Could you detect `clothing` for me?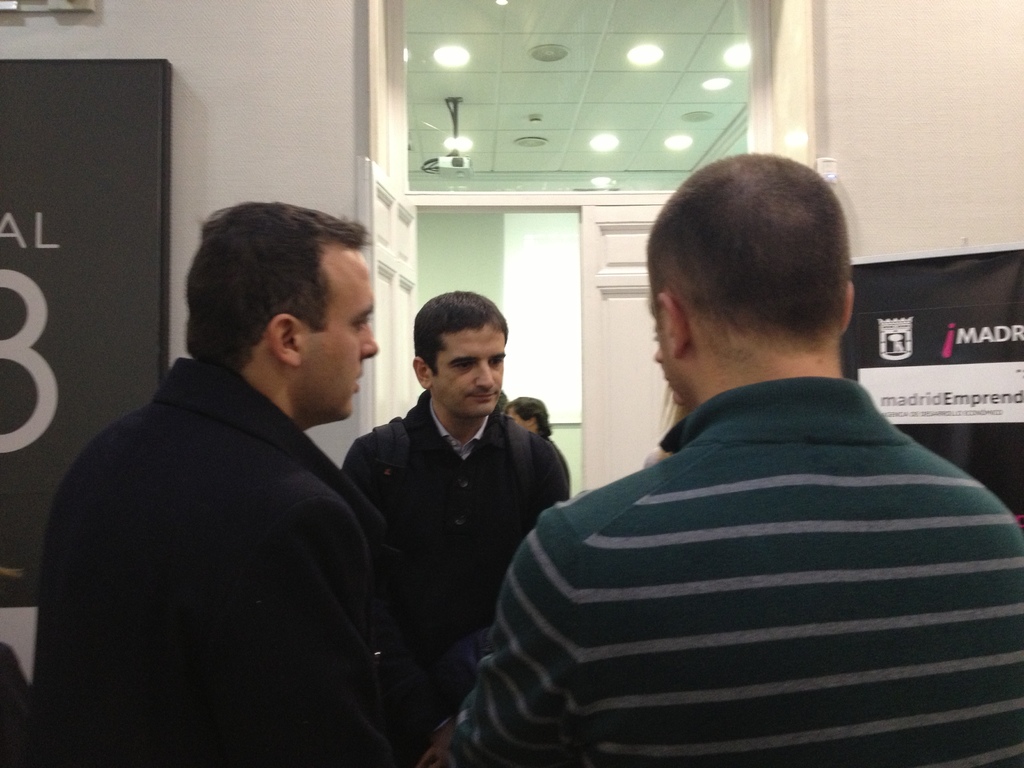
Detection result: <region>440, 374, 1023, 767</region>.
